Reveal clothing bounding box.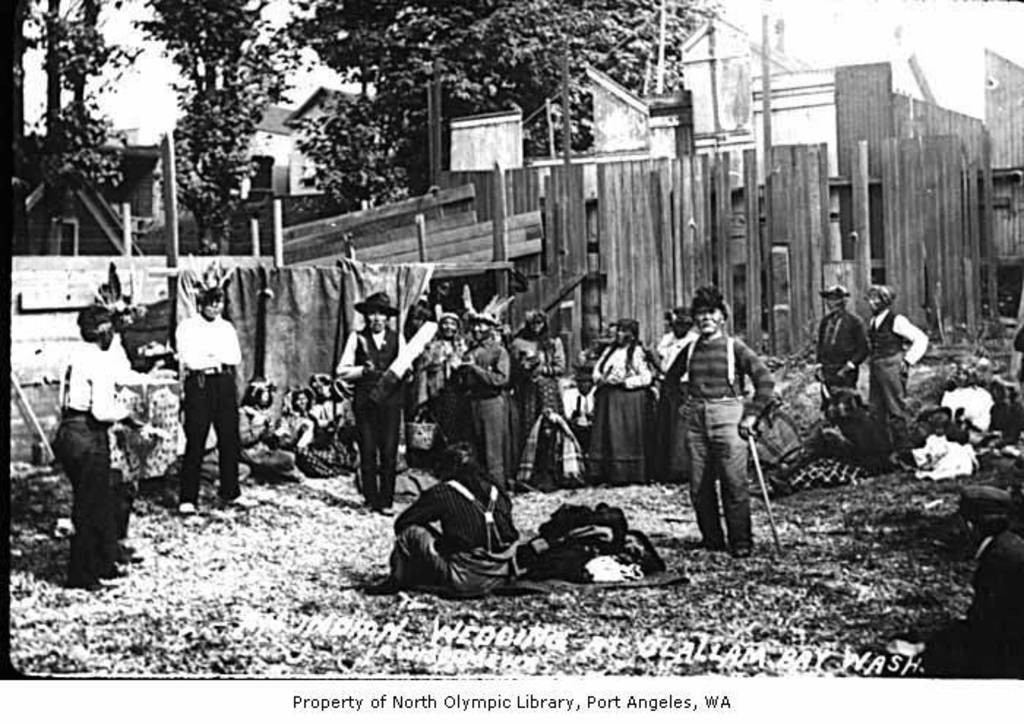
Revealed: [left=813, top=313, right=863, bottom=427].
